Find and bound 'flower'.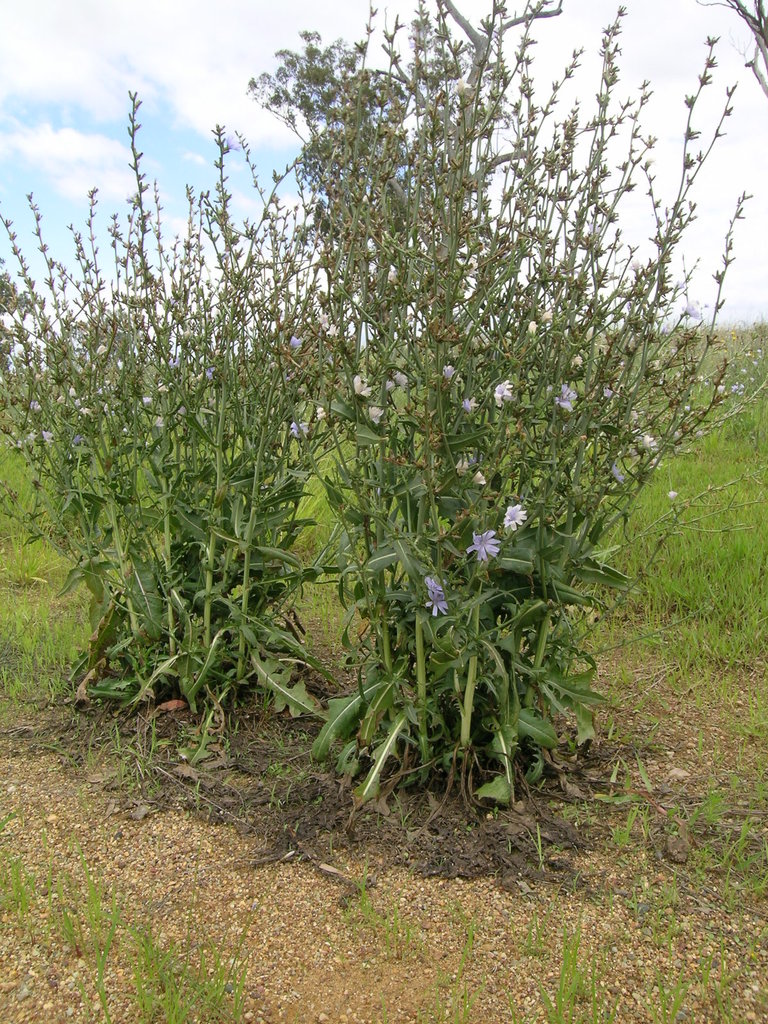
Bound: rect(227, 130, 239, 151).
